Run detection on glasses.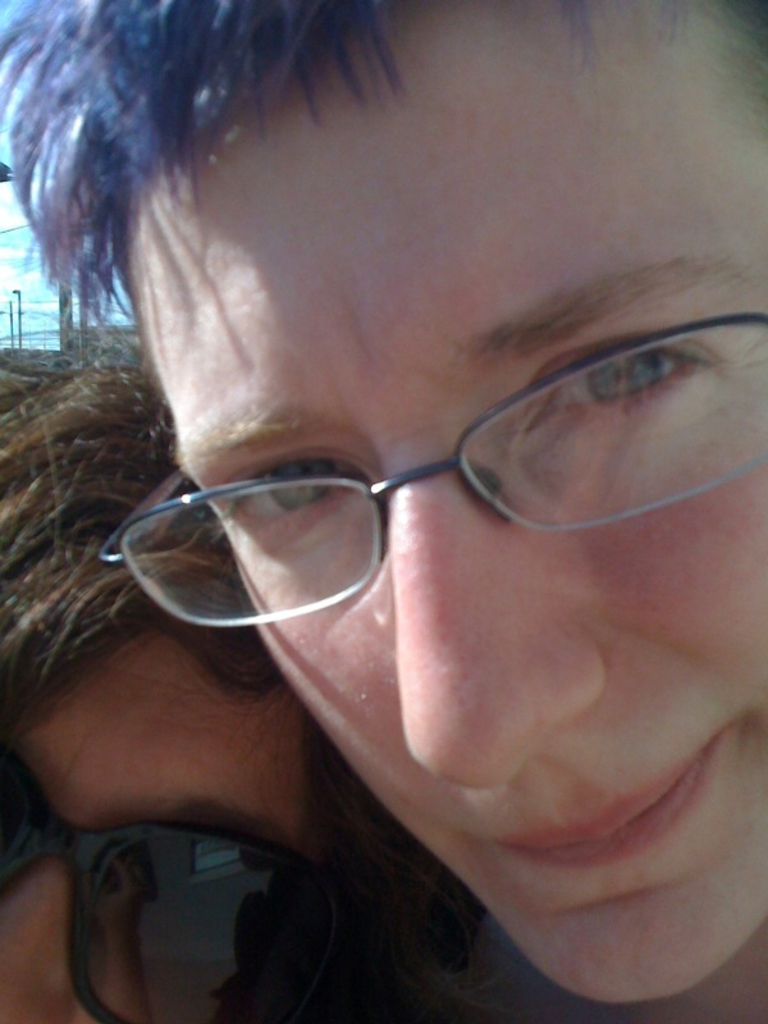
Result: (104, 310, 767, 628).
